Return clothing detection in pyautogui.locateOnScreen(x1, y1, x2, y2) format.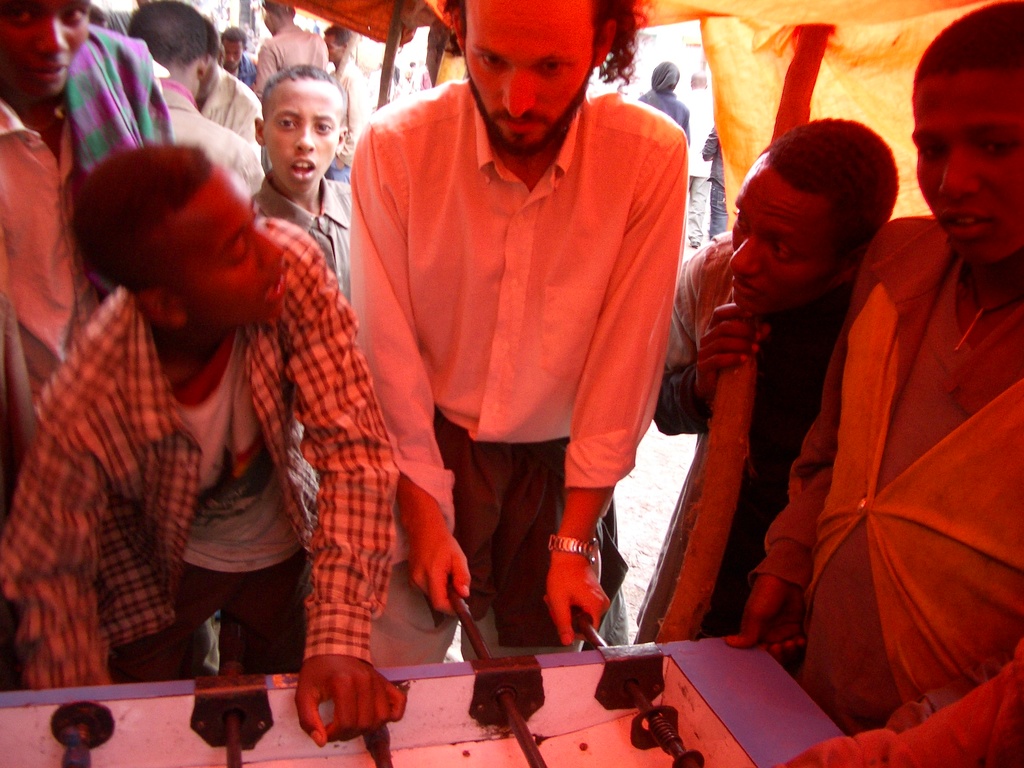
pyautogui.locateOnScreen(3, 24, 1023, 765).
